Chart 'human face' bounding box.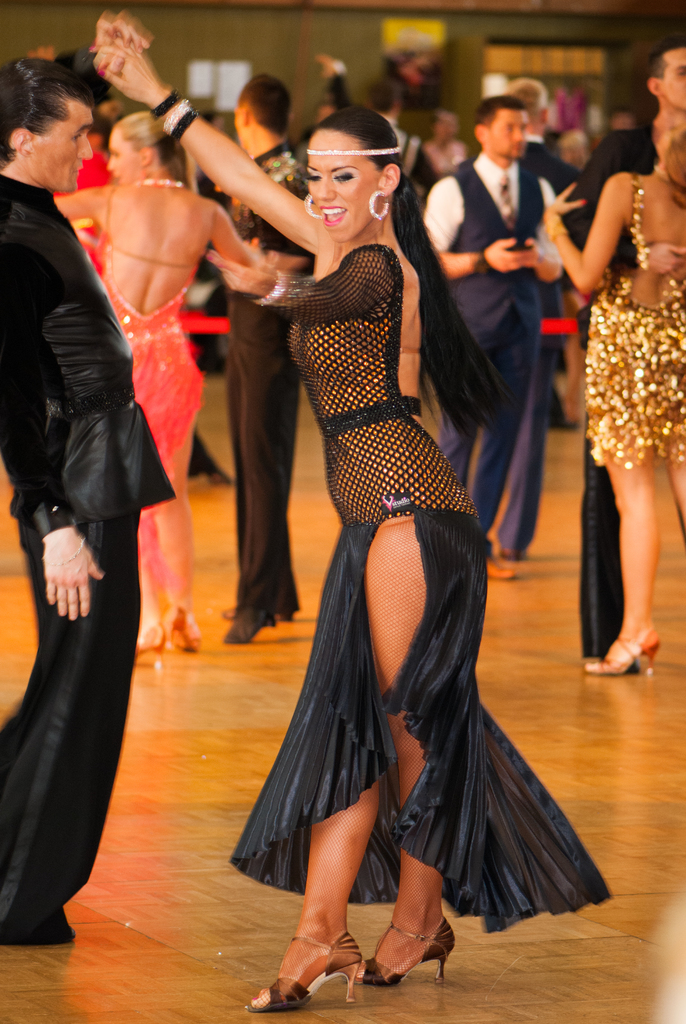
Charted: x1=31, y1=102, x2=93, y2=195.
